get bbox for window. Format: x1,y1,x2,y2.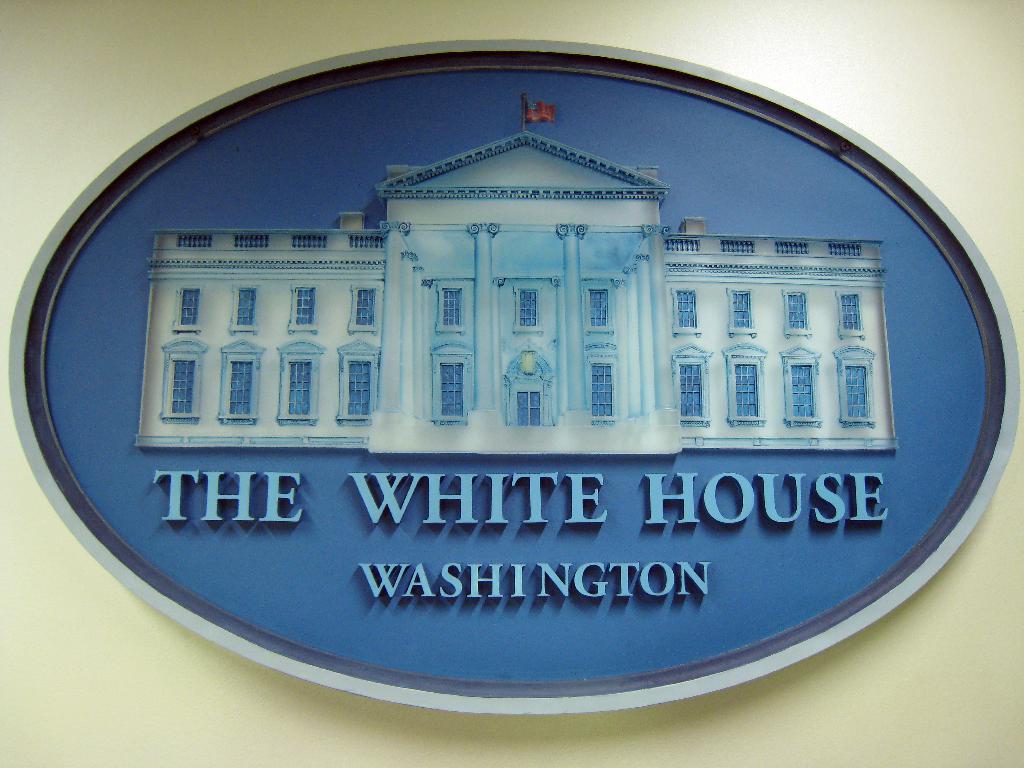
733,362,760,414.
